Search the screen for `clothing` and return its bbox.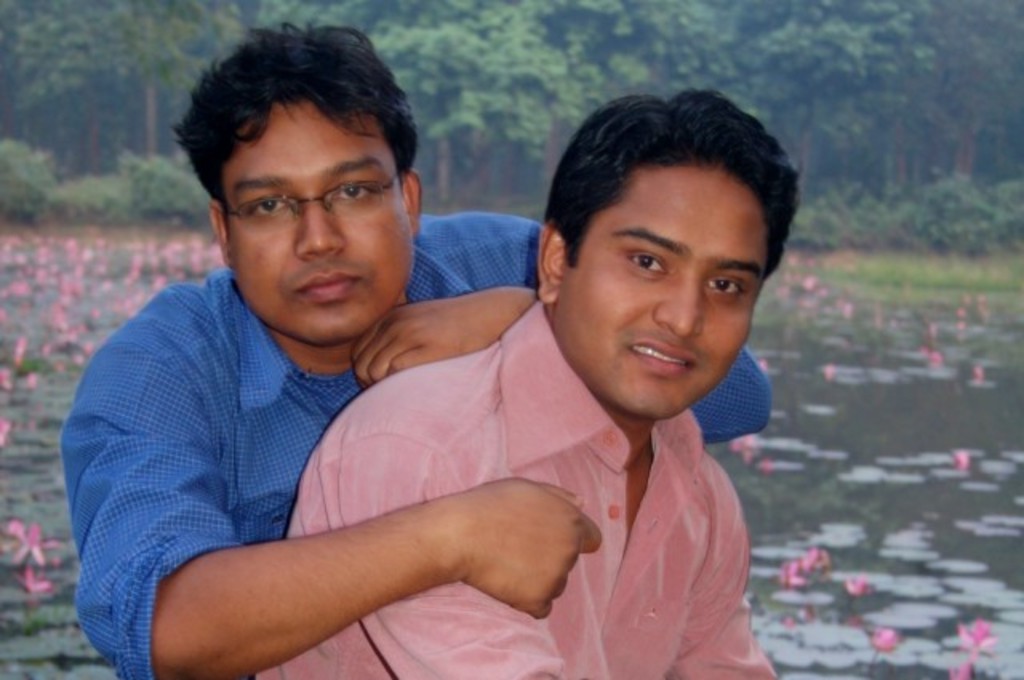
Found: 254/309/774/678.
